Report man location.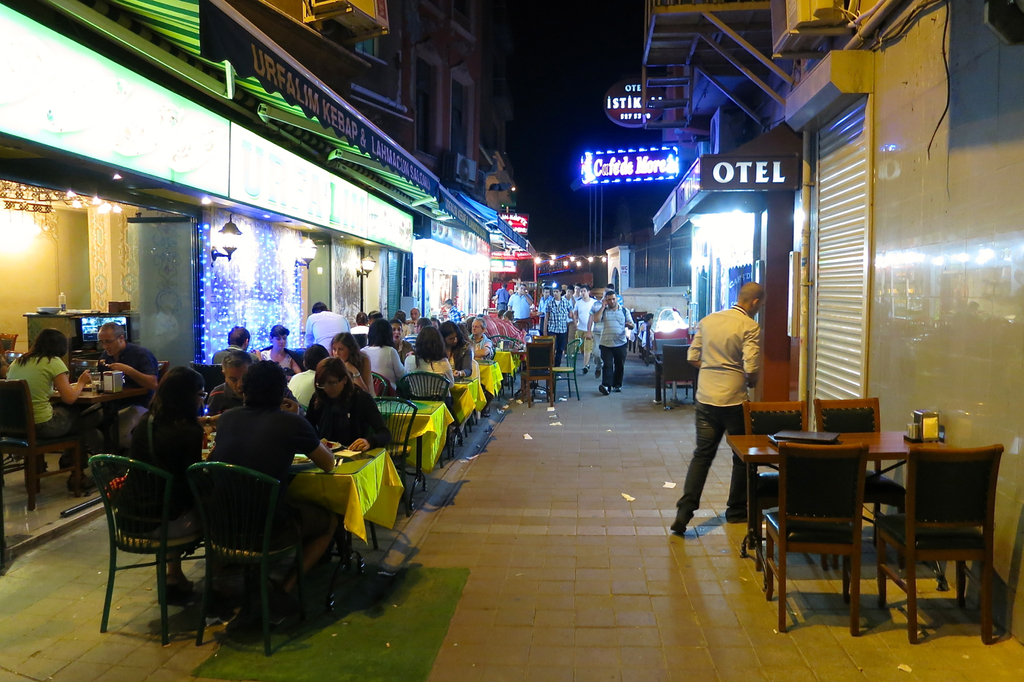
Report: box=[207, 350, 254, 442].
